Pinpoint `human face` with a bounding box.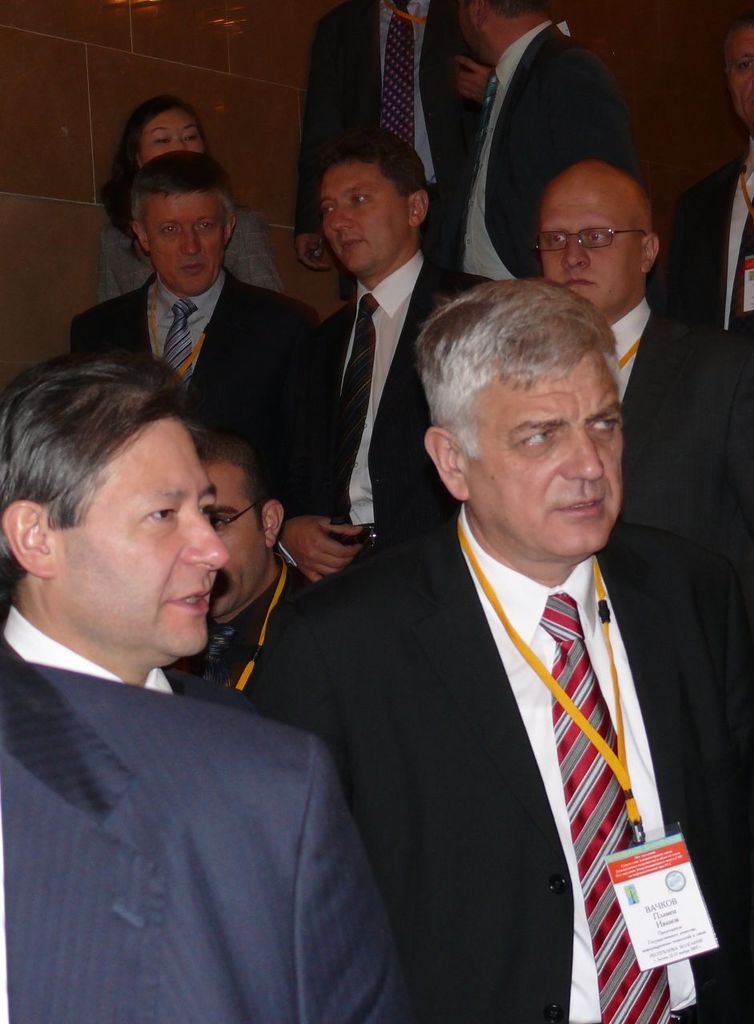
(left=50, top=415, right=235, bottom=660).
